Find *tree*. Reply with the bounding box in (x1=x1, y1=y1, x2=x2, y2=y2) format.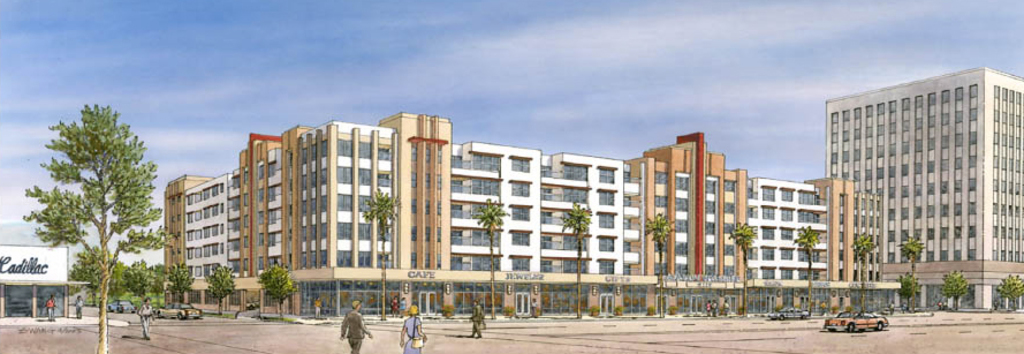
(x1=940, y1=265, x2=972, y2=309).
